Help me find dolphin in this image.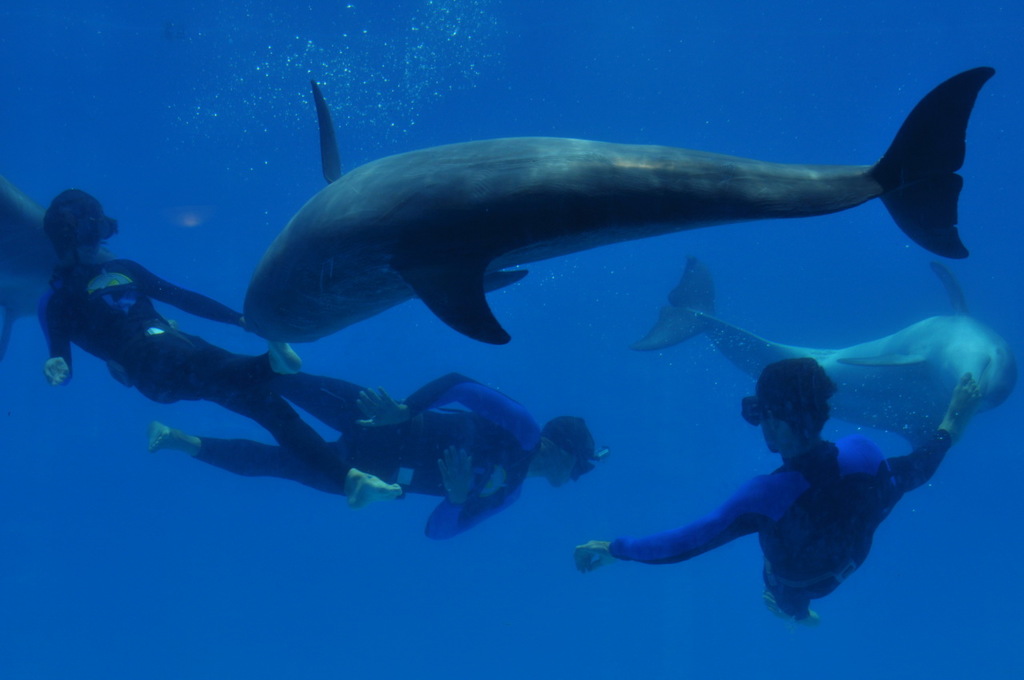
Found it: locate(246, 66, 998, 360).
